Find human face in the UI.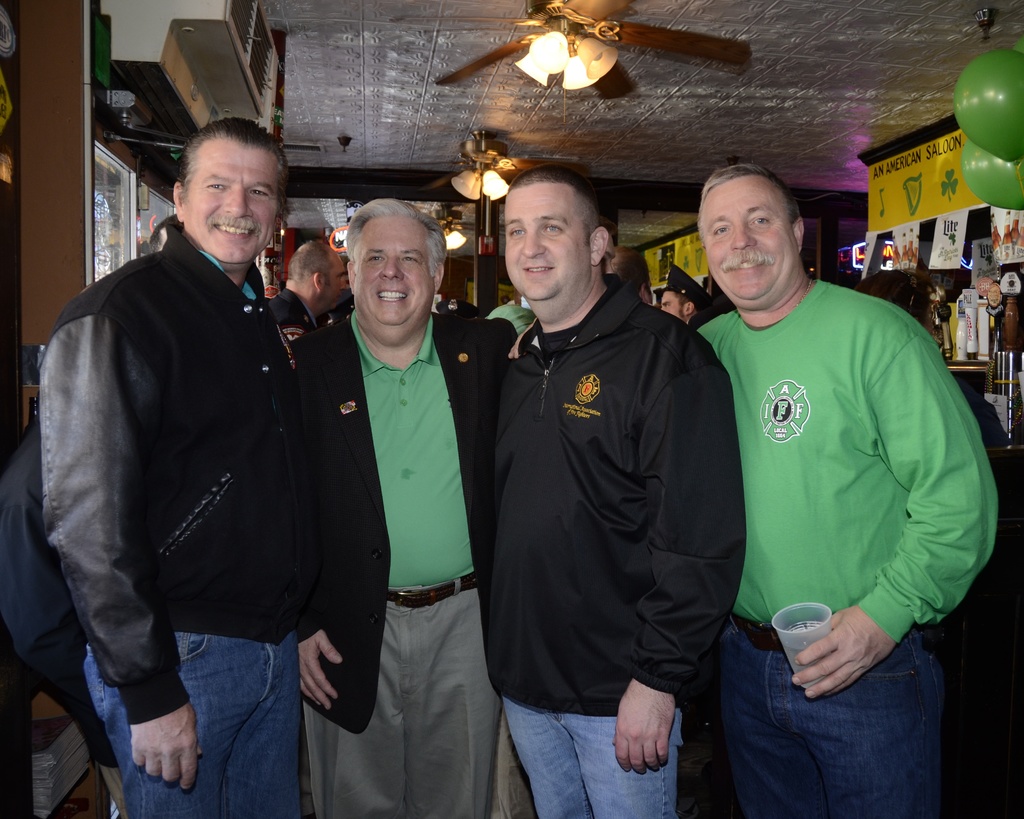
UI element at (left=658, top=275, right=680, bottom=325).
